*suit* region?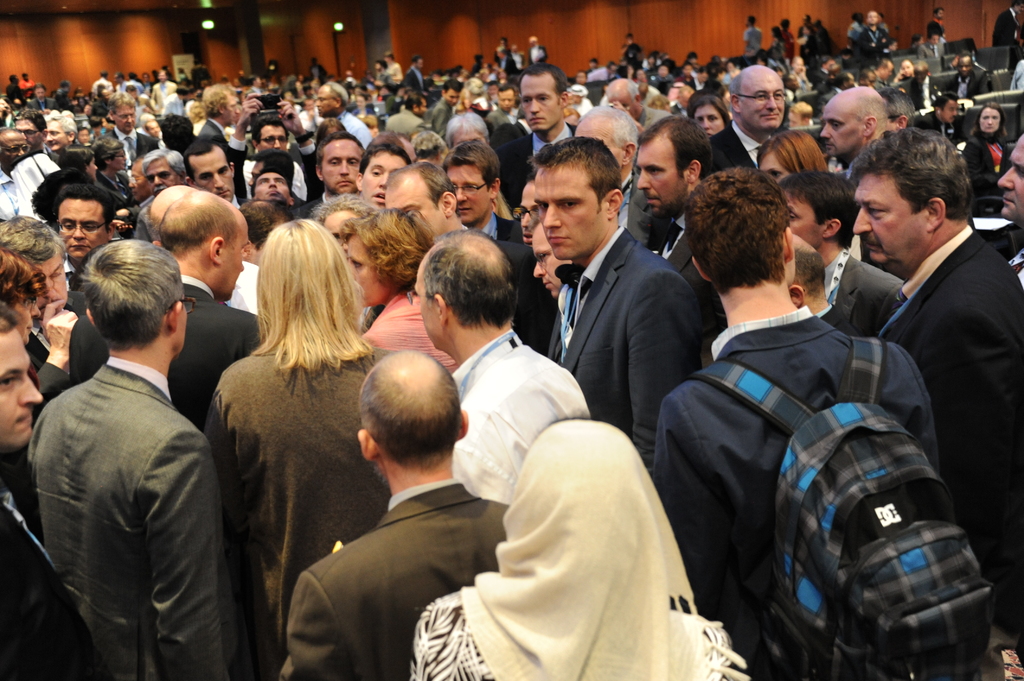
63:271:269:440
